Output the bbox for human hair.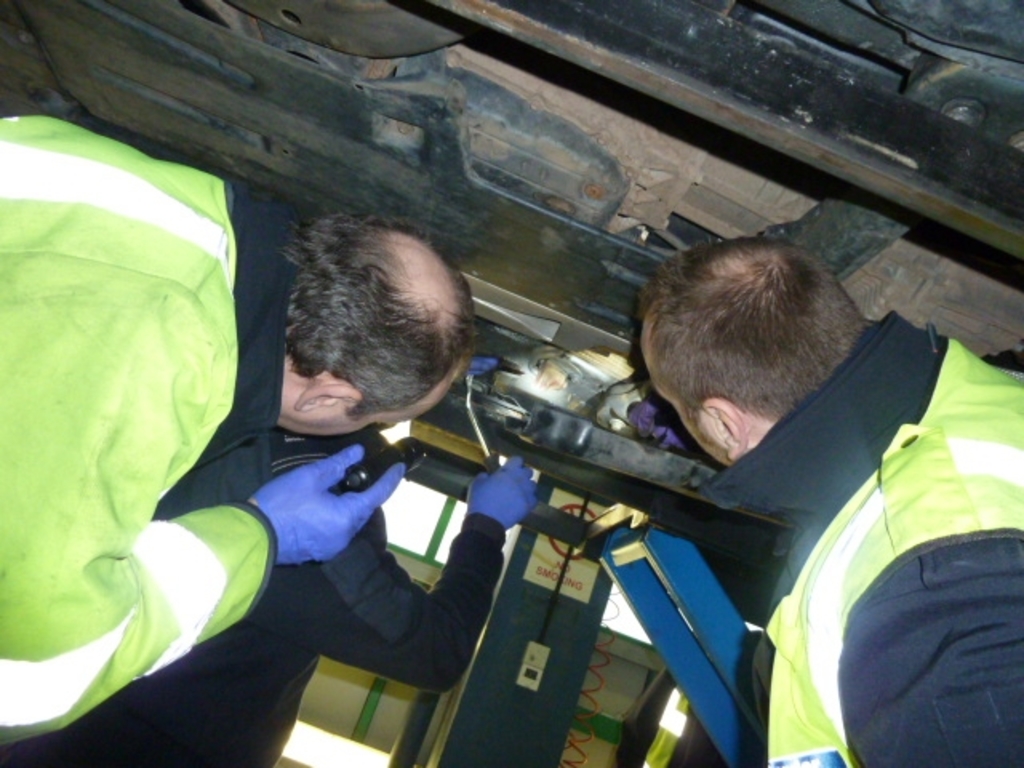
<bbox>630, 234, 870, 427</bbox>.
